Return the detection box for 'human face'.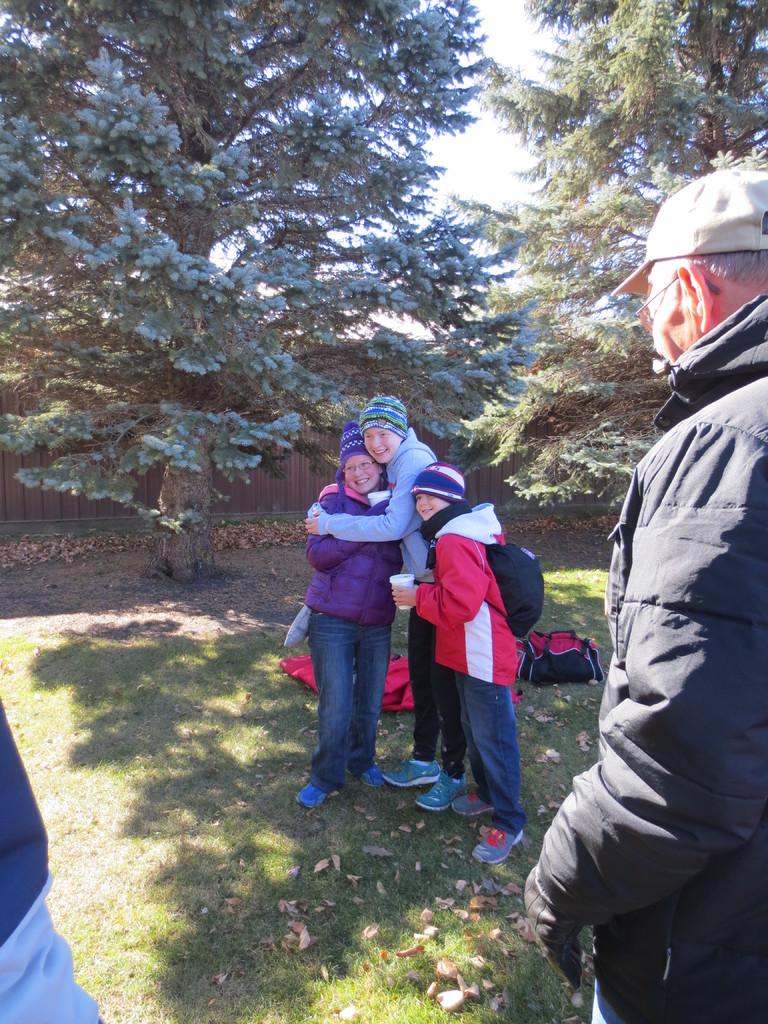
box(415, 495, 452, 524).
